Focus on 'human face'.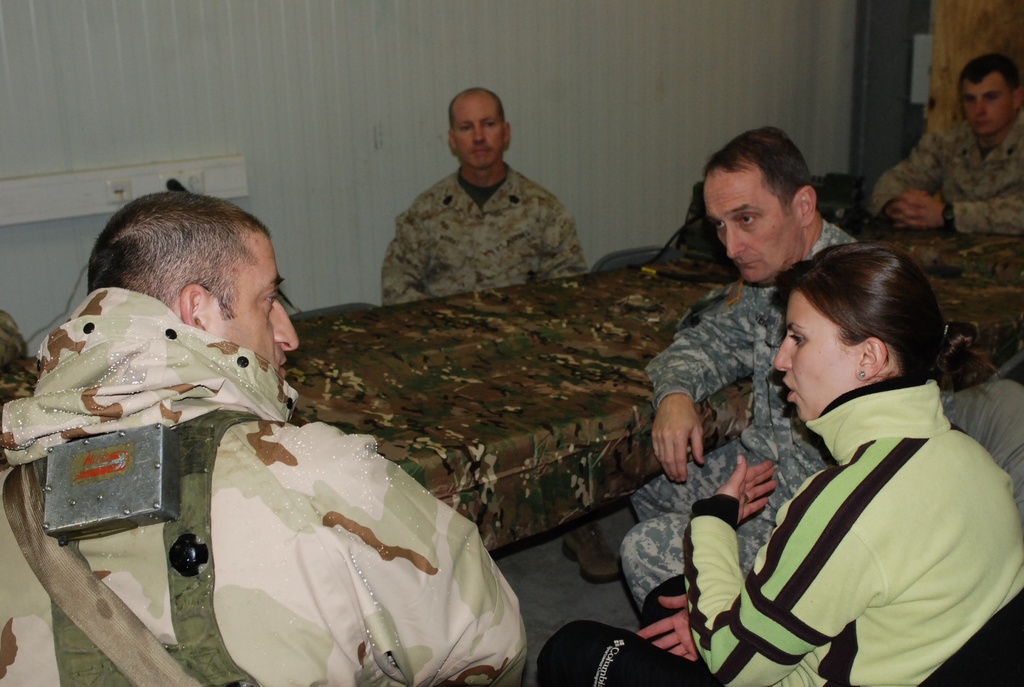
Focused at 450/88/508/170.
